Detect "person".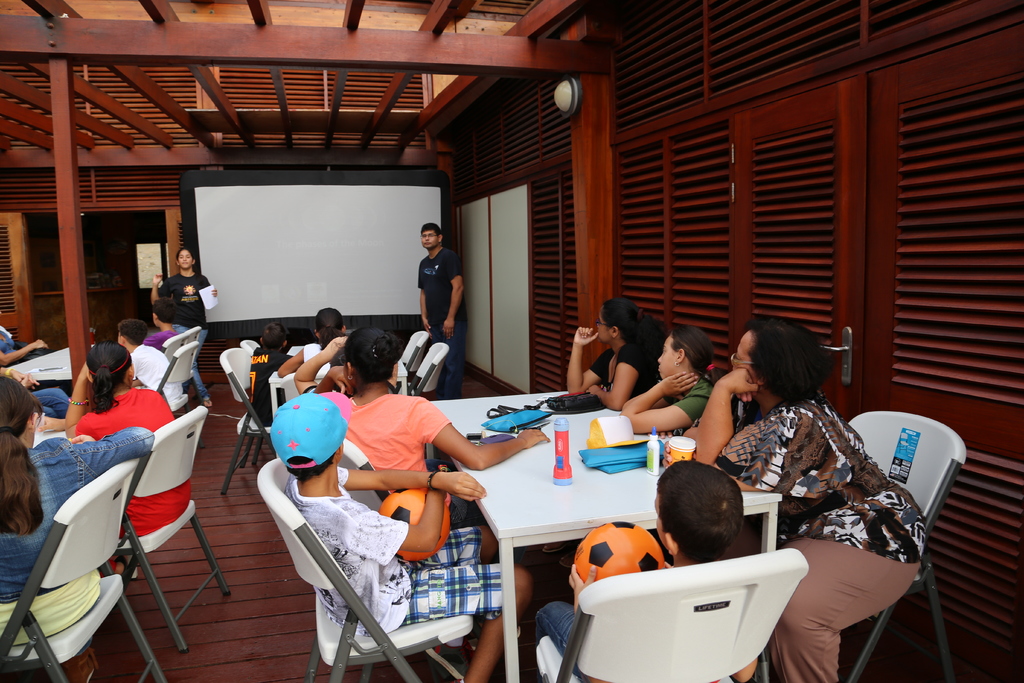
Detected at select_region(621, 323, 724, 444).
